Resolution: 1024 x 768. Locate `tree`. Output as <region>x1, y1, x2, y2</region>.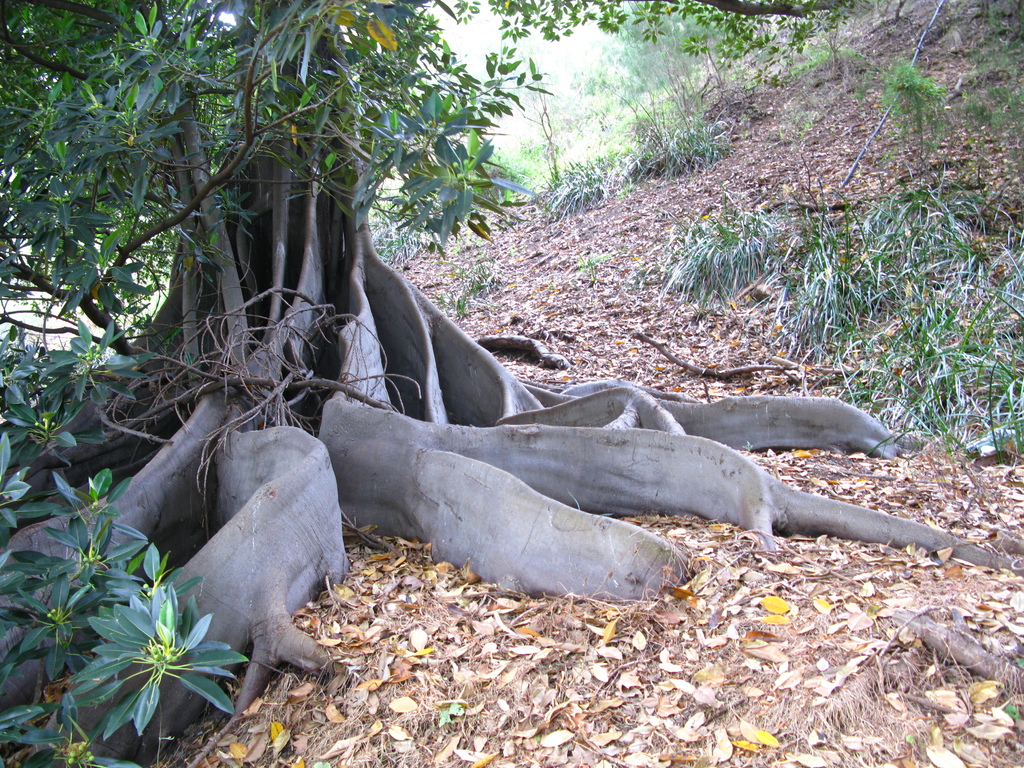
<region>0, 0, 1023, 692</region>.
